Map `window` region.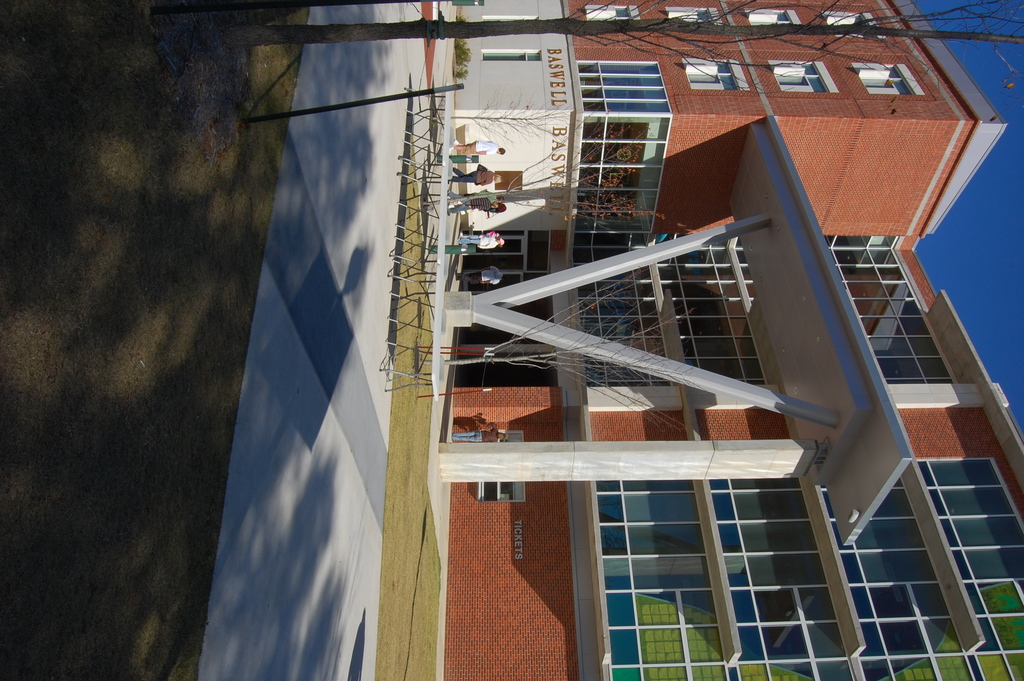
Mapped to crop(767, 50, 839, 103).
